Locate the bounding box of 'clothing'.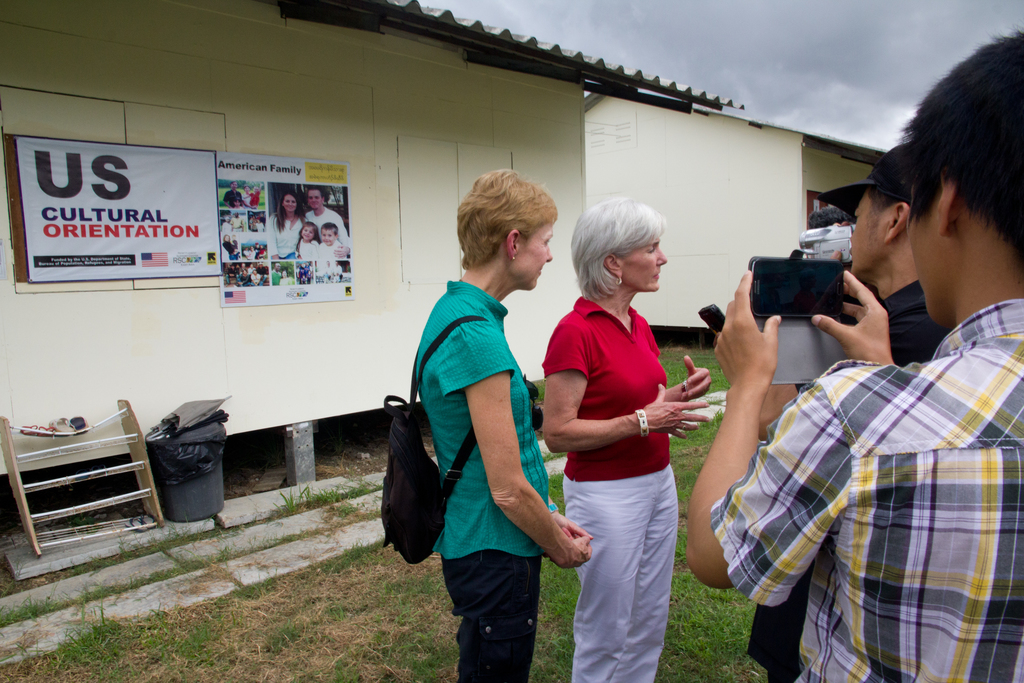
Bounding box: BBox(232, 238, 237, 249).
